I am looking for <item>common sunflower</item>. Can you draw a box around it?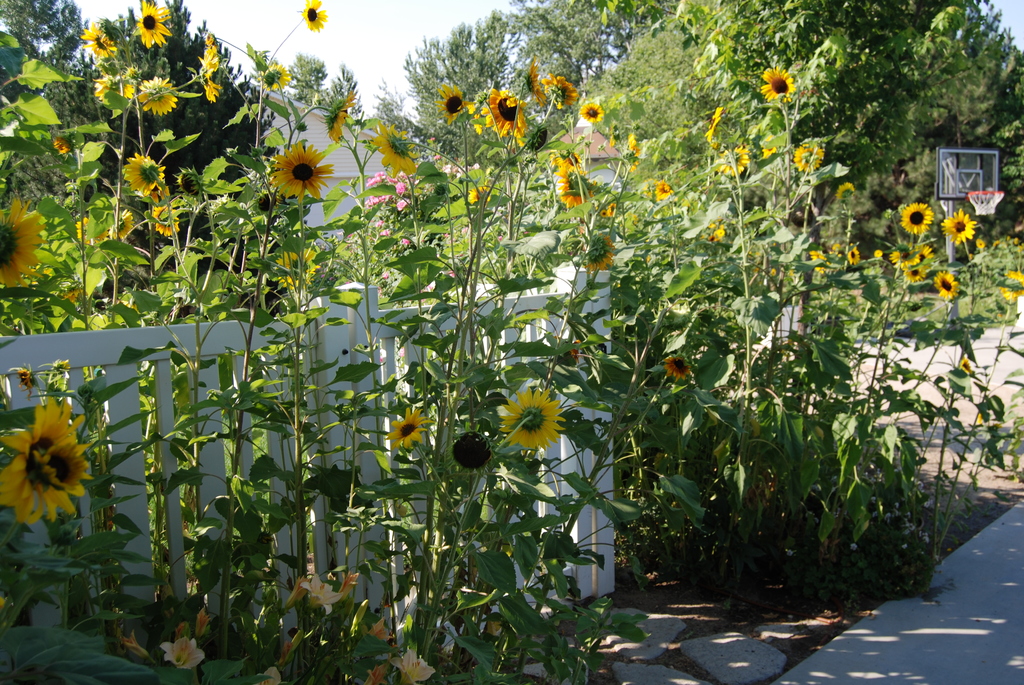
Sure, the bounding box is rect(198, 42, 220, 102).
